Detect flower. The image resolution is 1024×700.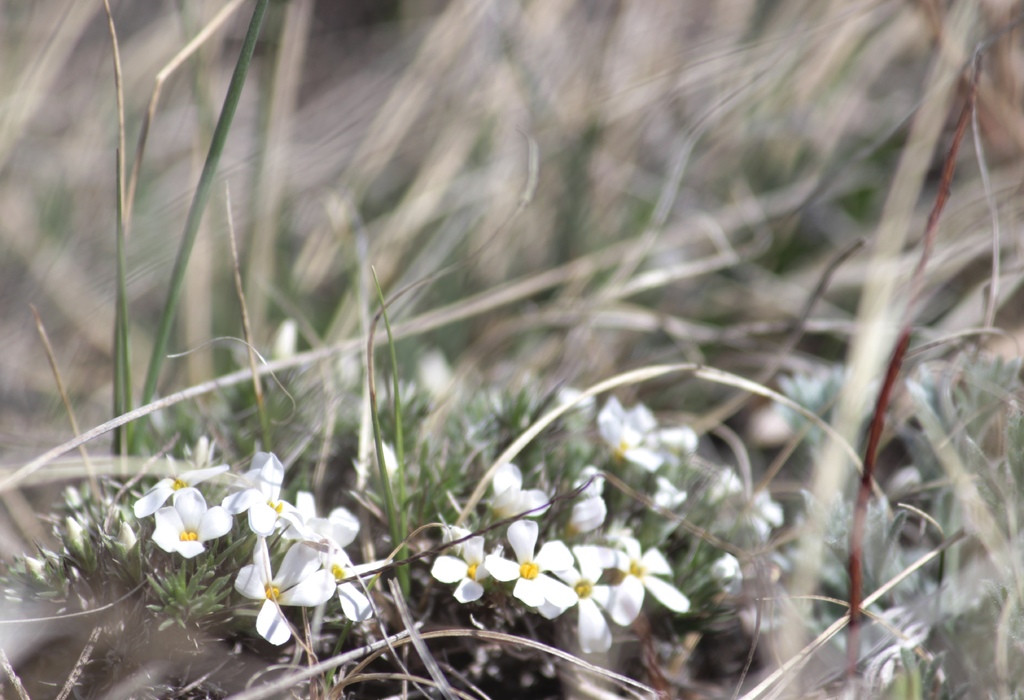
pyautogui.locateOnScreen(539, 543, 623, 656).
